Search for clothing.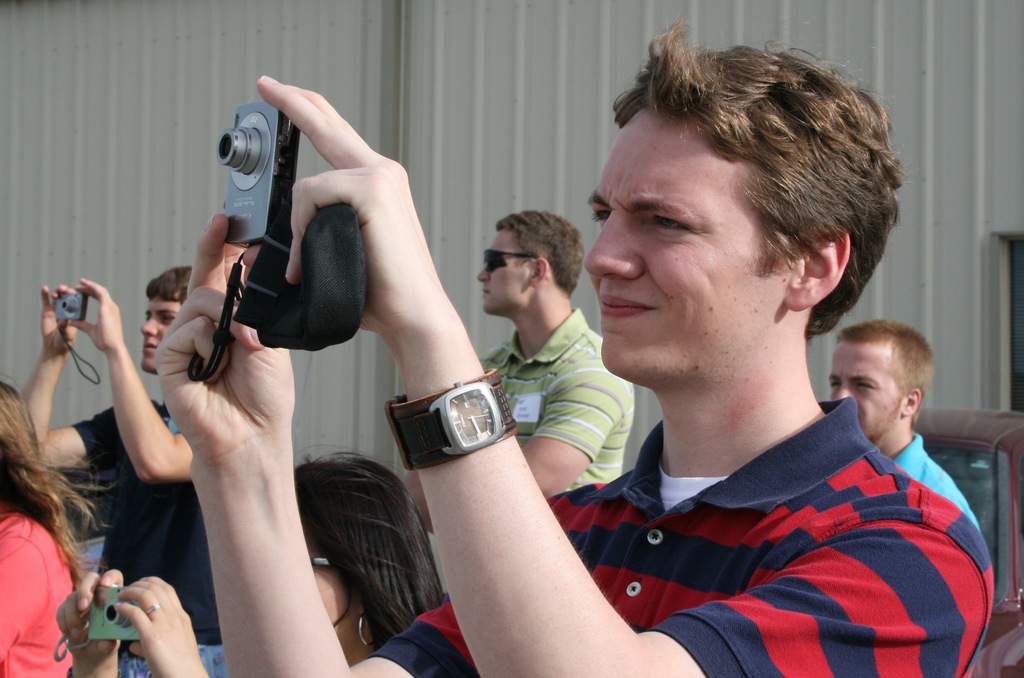
Found at {"left": 892, "top": 428, "right": 982, "bottom": 531}.
